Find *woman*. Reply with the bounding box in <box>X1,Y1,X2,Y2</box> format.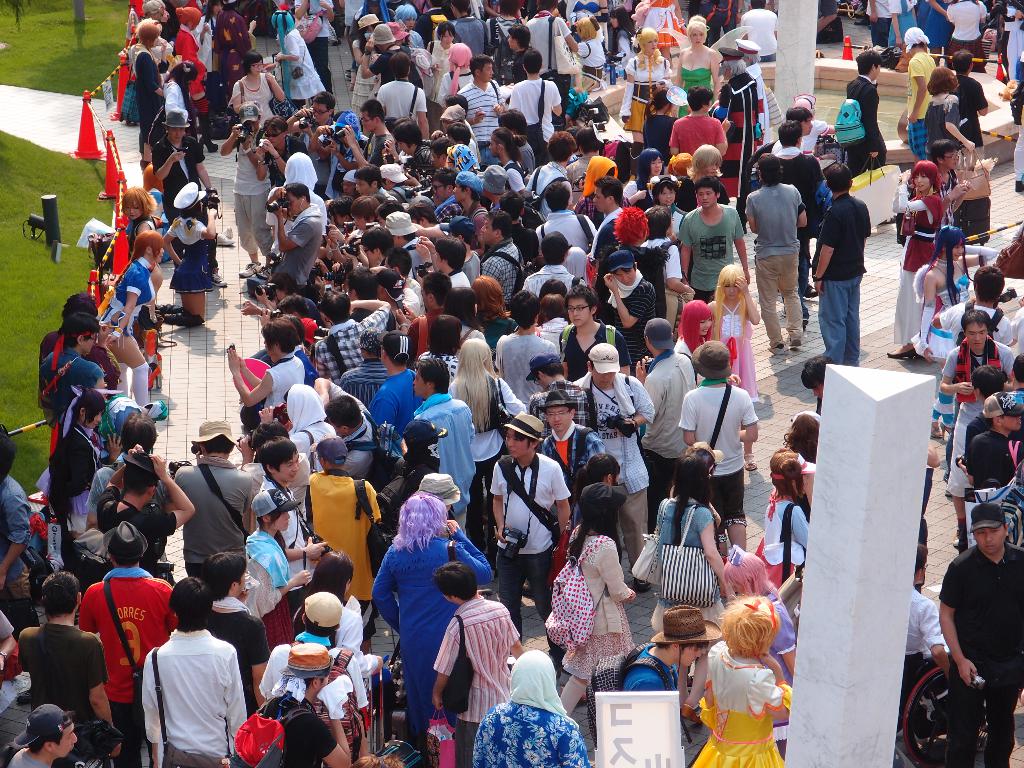
<box>429,24,461,106</box>.
